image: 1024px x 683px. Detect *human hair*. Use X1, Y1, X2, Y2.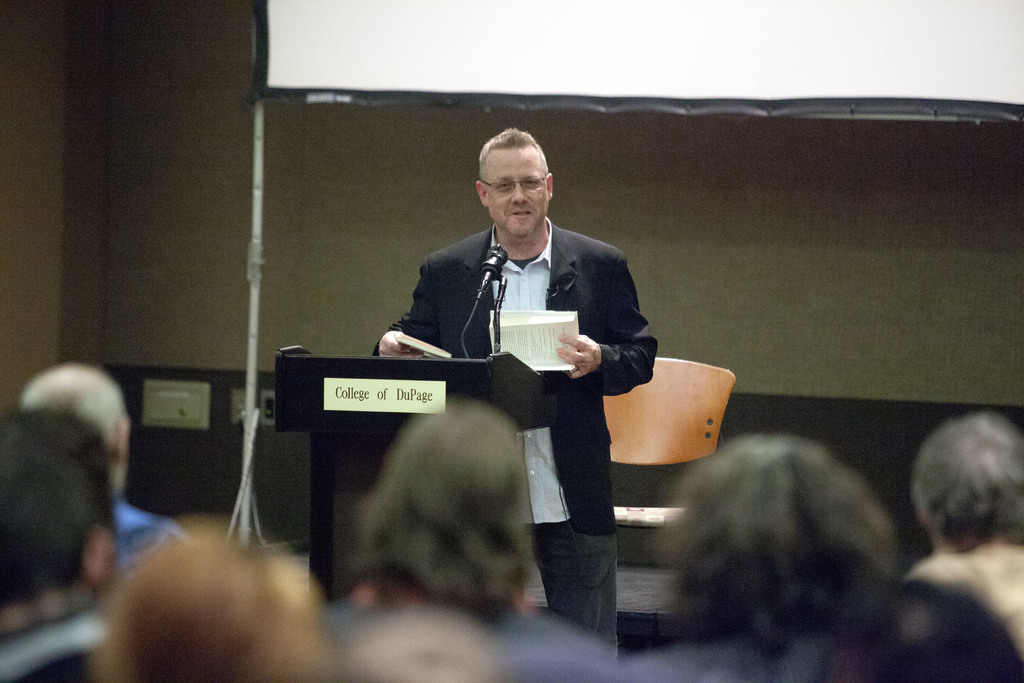
905, 420, 1023, 557.
